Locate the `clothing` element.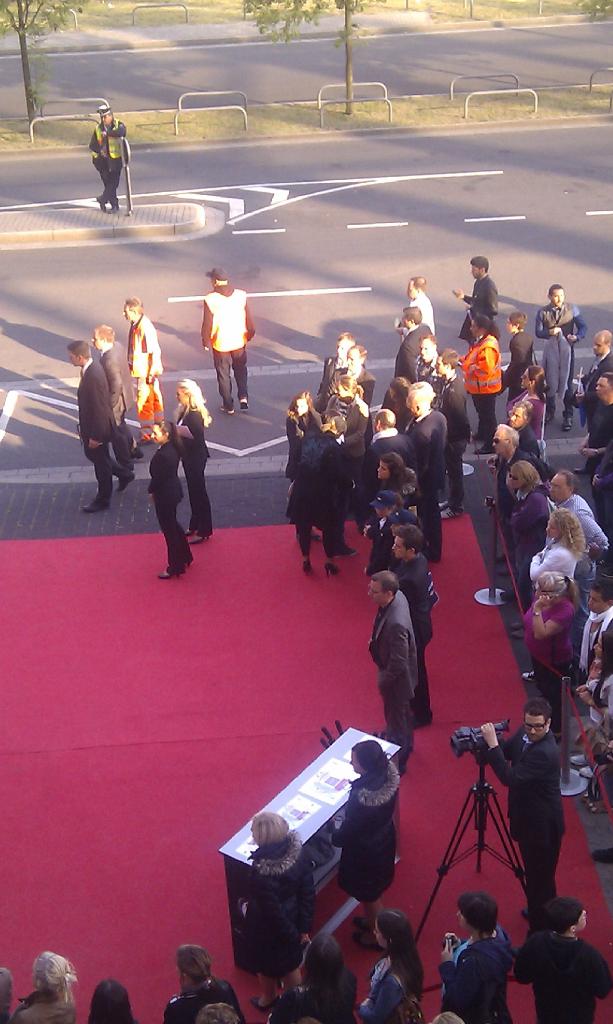
Element bbox: [left=476, top=732, right=566, bottom=938].
